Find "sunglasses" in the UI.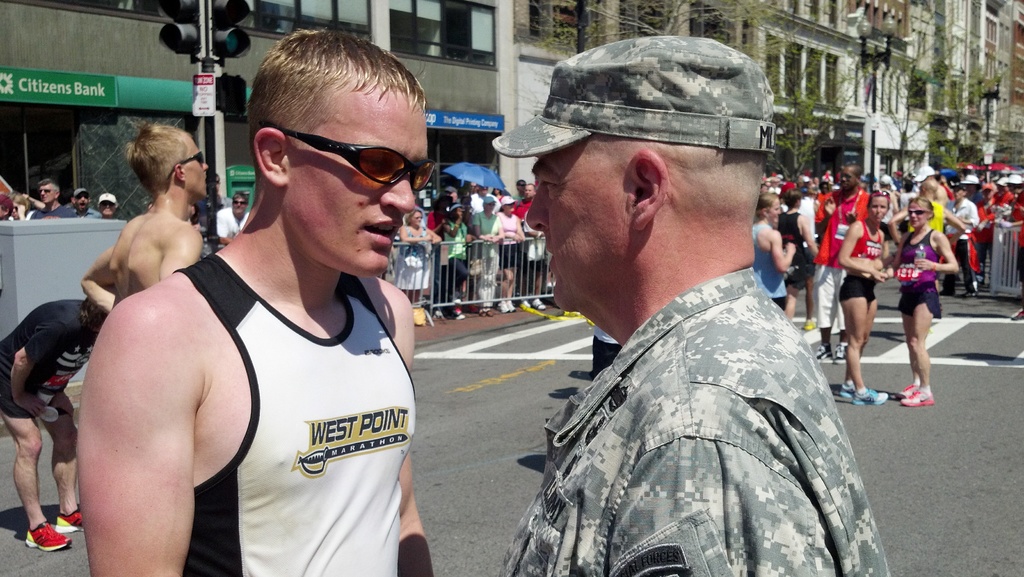
UI element at [x1=229, y1=194, x2=251, y2=209].
